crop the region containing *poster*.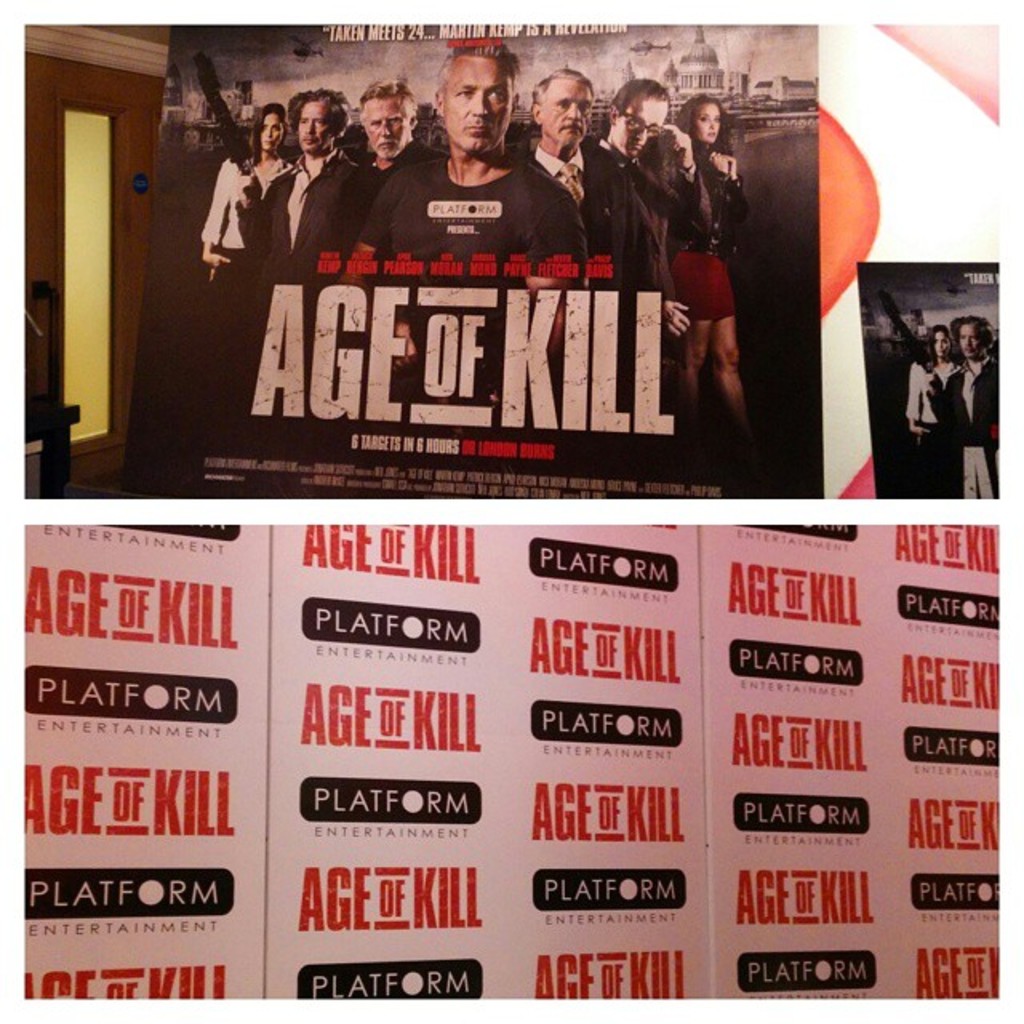
Crop region: [702, 518, 1002, 1011].
